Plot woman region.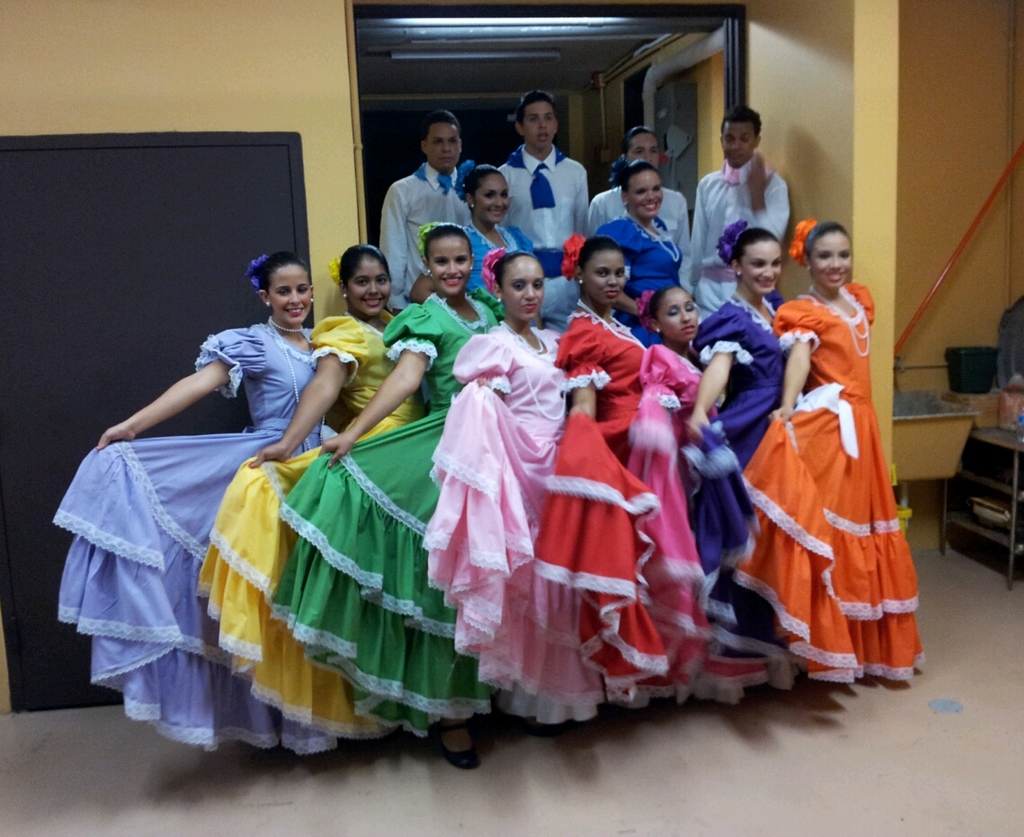
Plotted at [x1=192, y1=244, x2=432, y2=747].
